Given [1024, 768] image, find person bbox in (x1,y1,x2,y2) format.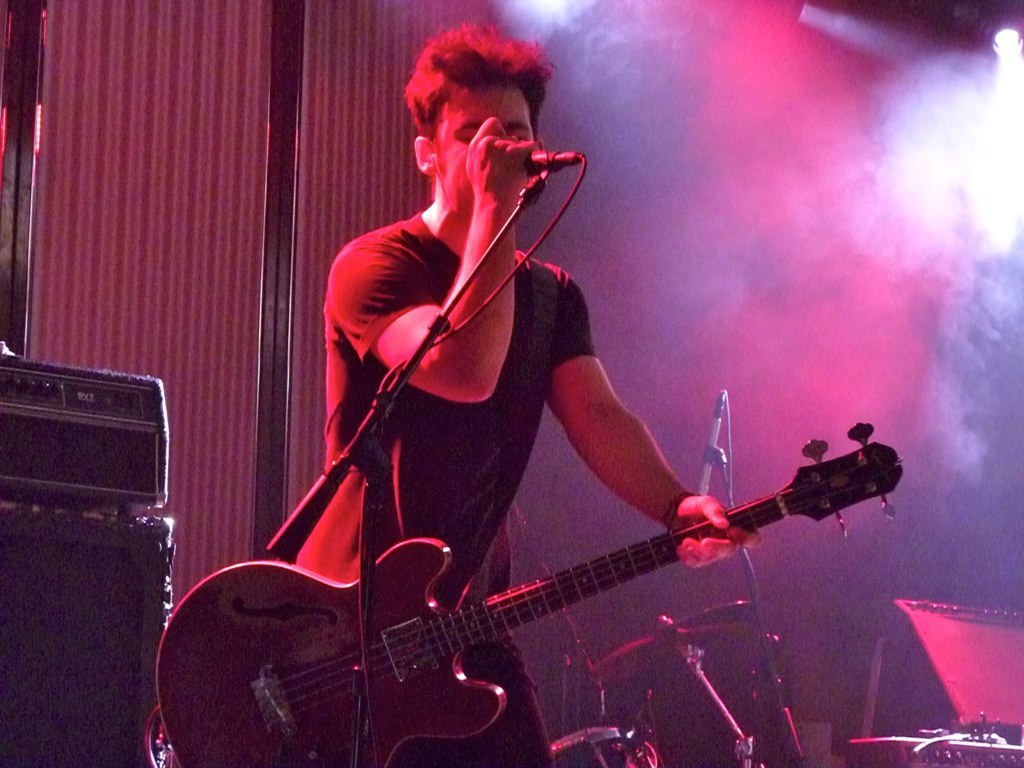
(209,71,828,742).
